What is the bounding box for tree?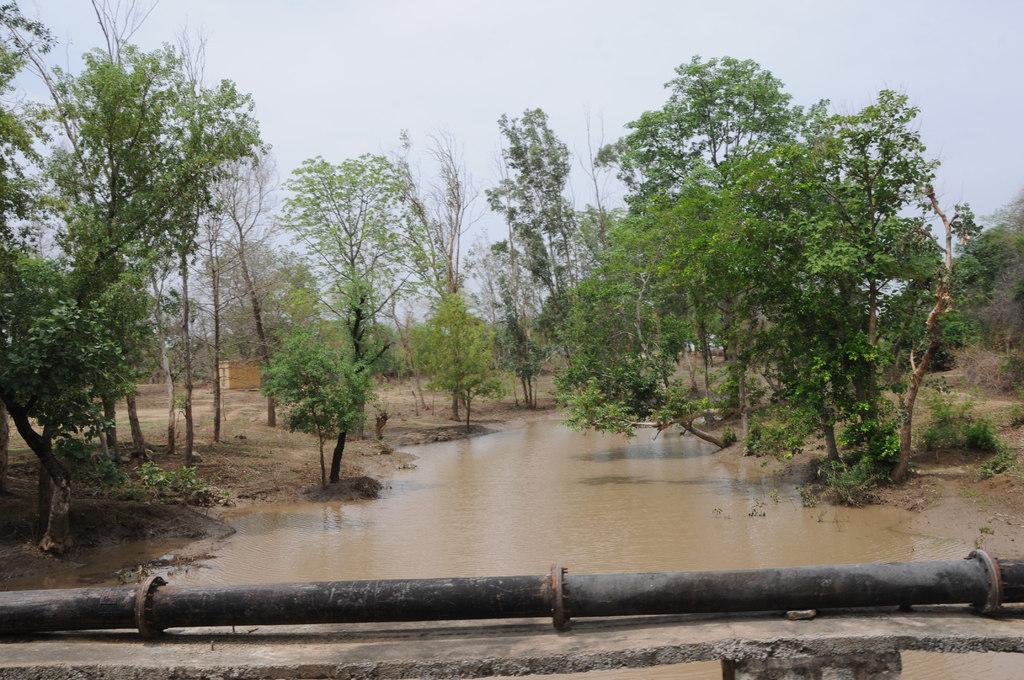
[left=0, top=0, right=155, bottom=465].
